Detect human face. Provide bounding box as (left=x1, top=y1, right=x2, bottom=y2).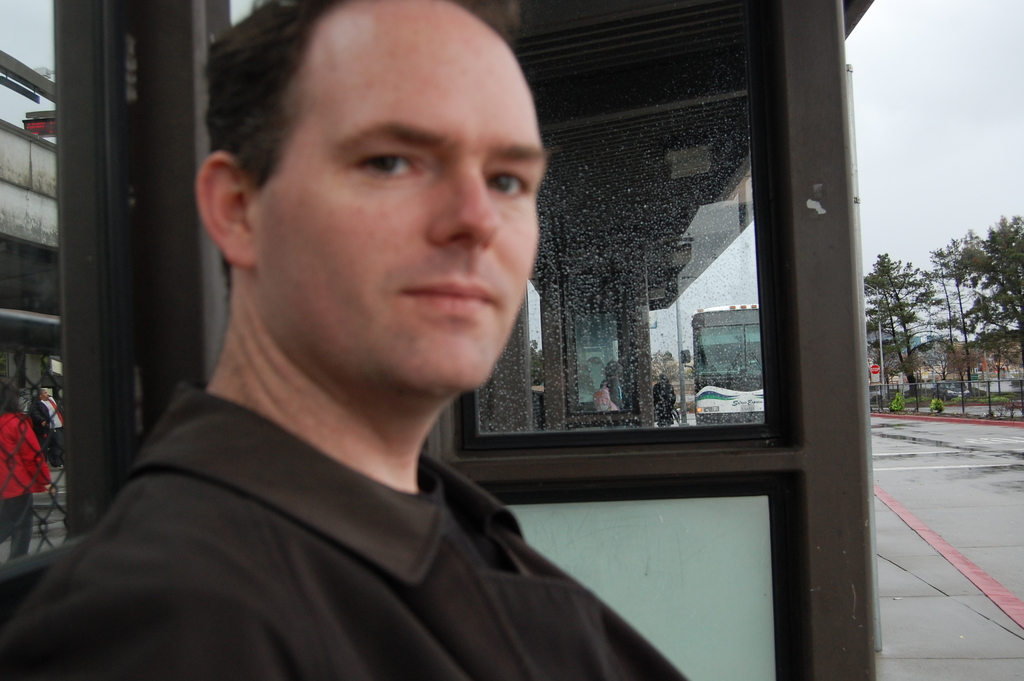
(left=252, top=0, right=543, bottom=397).
